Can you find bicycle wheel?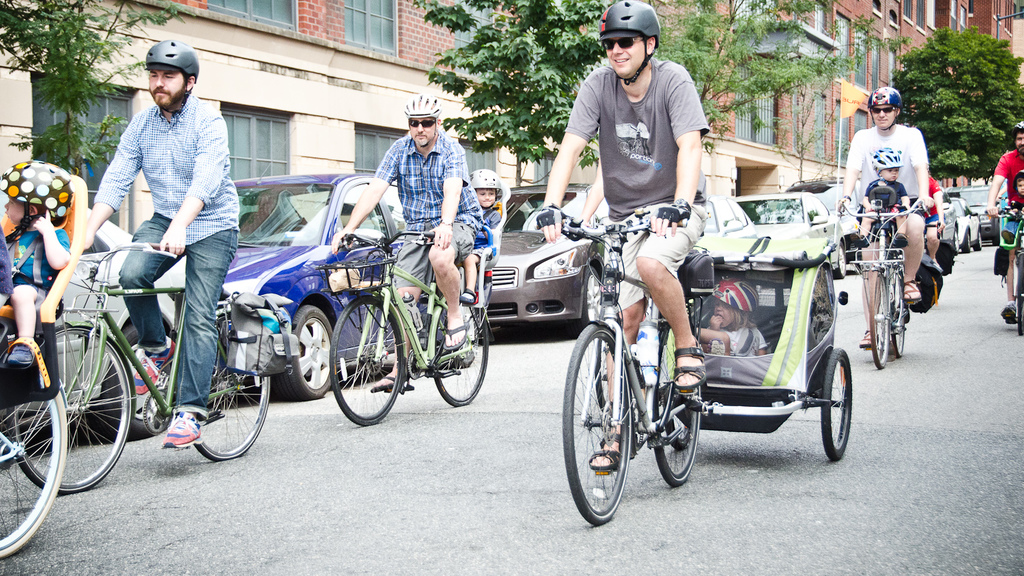
Yes, bounding box: <box>565,323,634,525</box>.
